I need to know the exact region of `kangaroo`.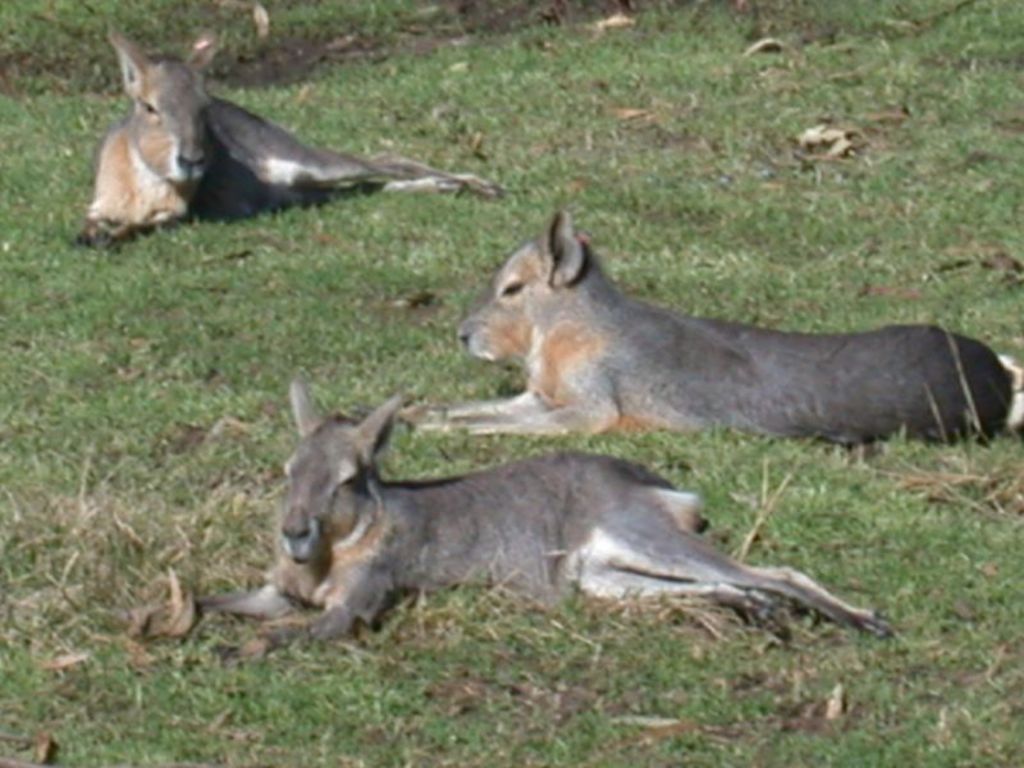
Region: 70 33 509 237.
